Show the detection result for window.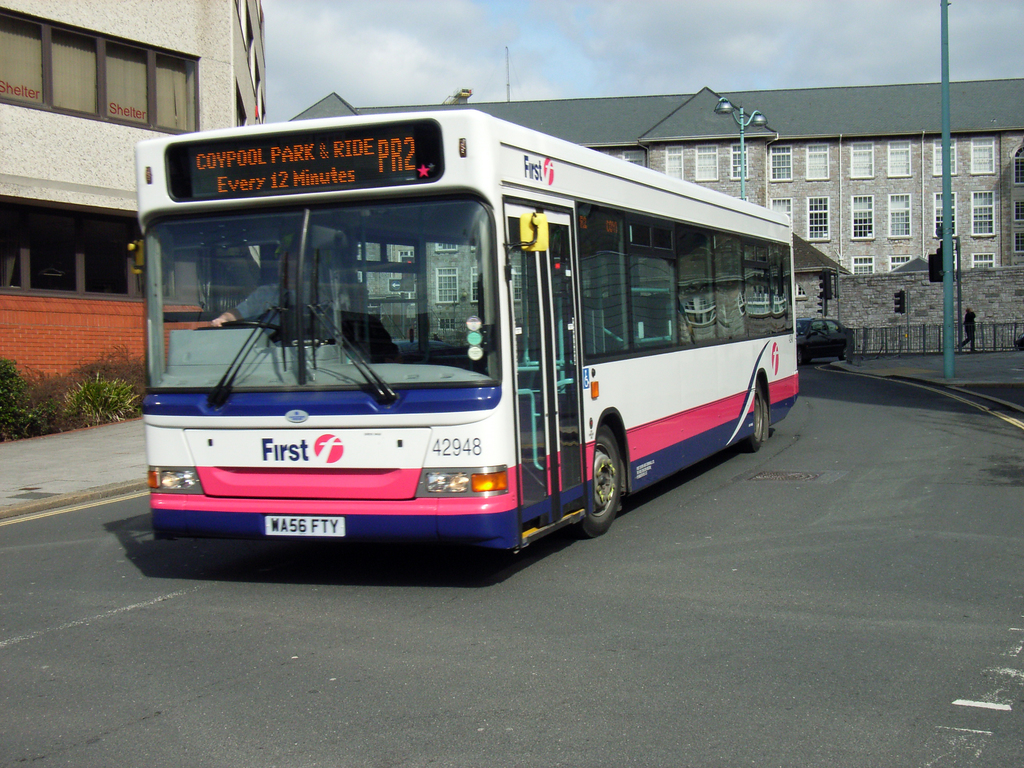
box(890, 254, 910, 262).
